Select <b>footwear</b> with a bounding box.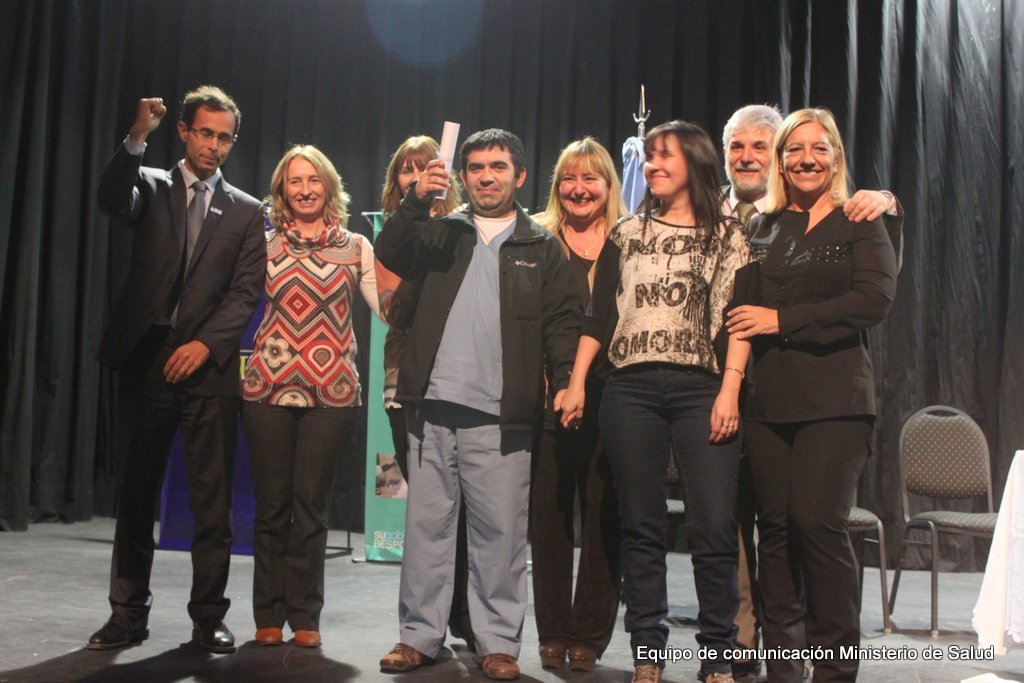
<region>382, 639, 426, 670</region>.
